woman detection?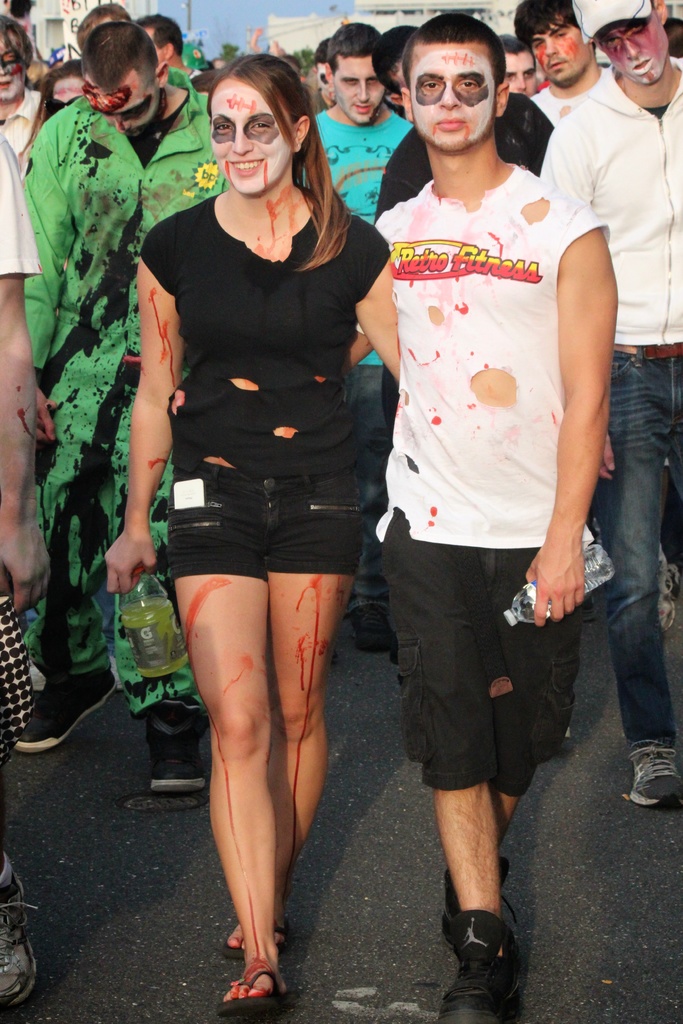
{"x1": 115, "y1": 56, "x2": 415, "y2": 897}
